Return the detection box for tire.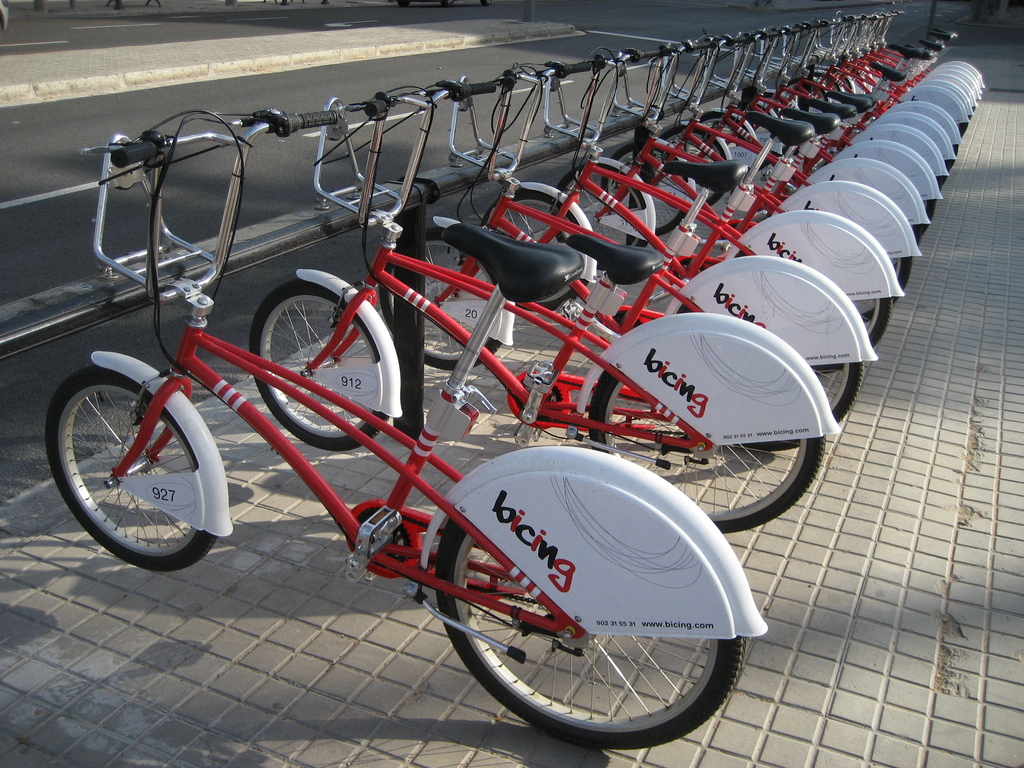
pyautogui.locateOnScreen(602, 140, 694, 236).
